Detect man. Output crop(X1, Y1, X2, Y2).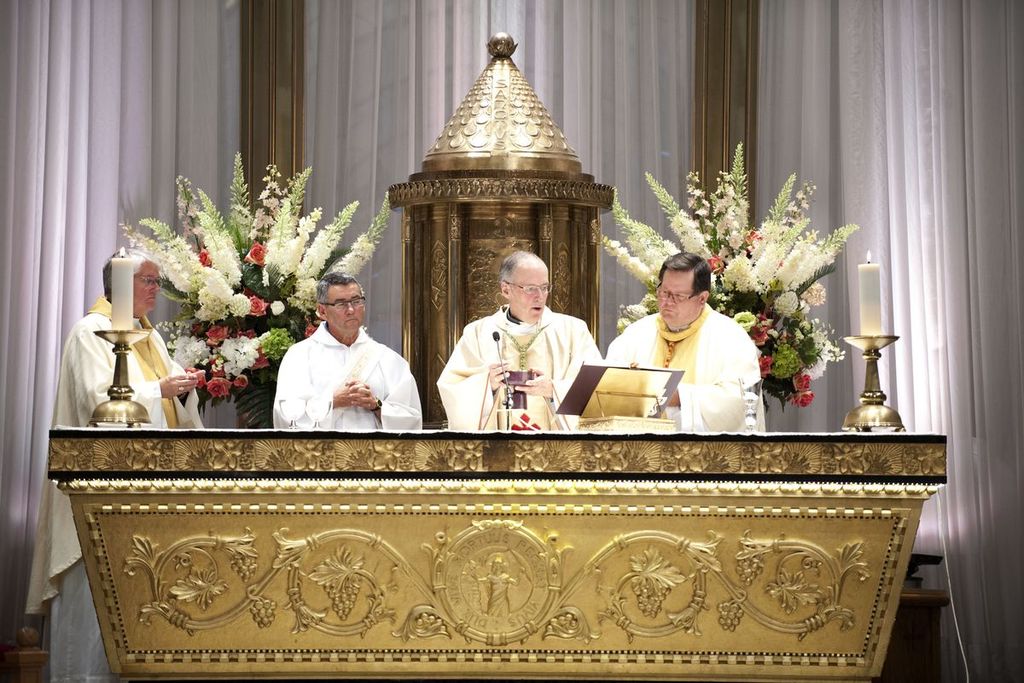
crop(434, 247, 593, 429).
